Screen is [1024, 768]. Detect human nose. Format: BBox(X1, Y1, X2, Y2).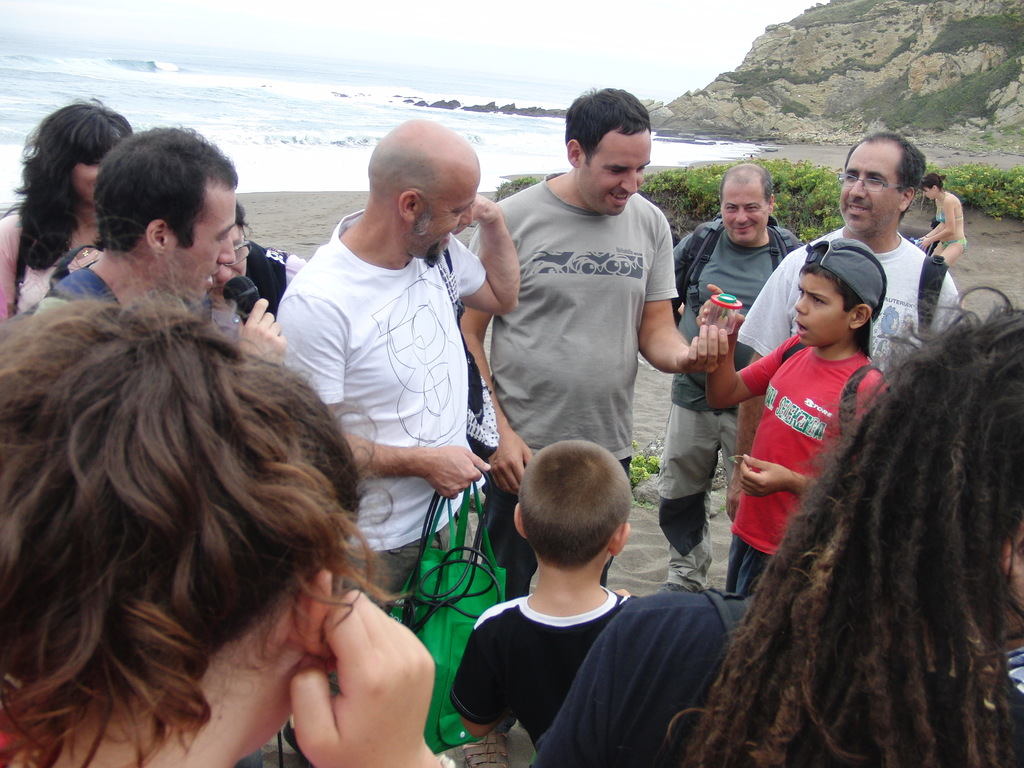
BBox(793, 294, 809, 317).
